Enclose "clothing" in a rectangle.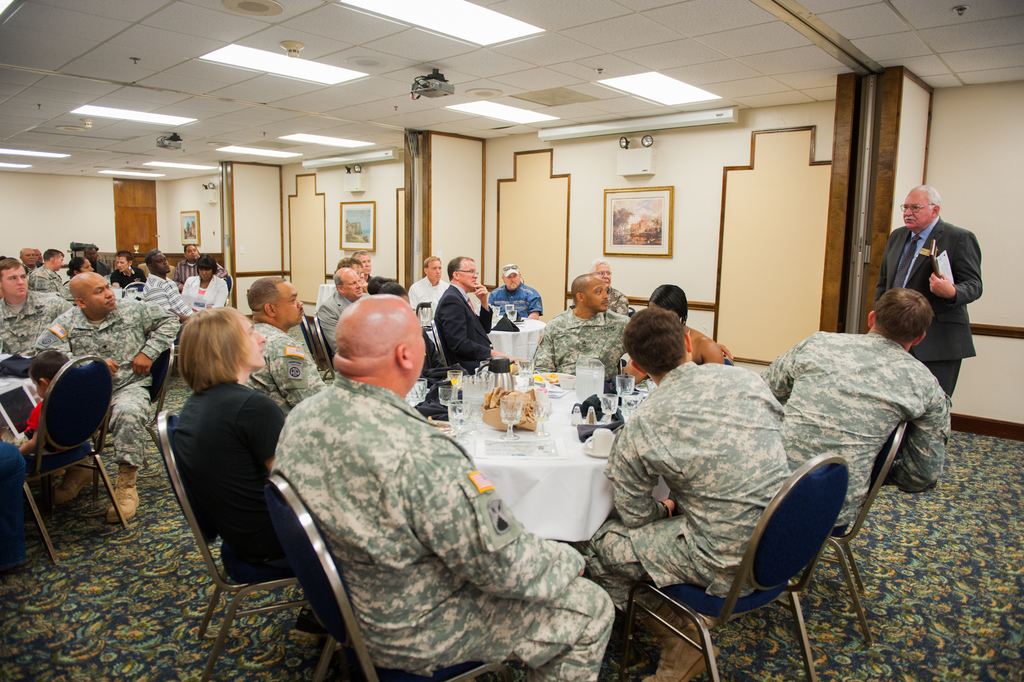
Rect(10, 399, 70, 460).
